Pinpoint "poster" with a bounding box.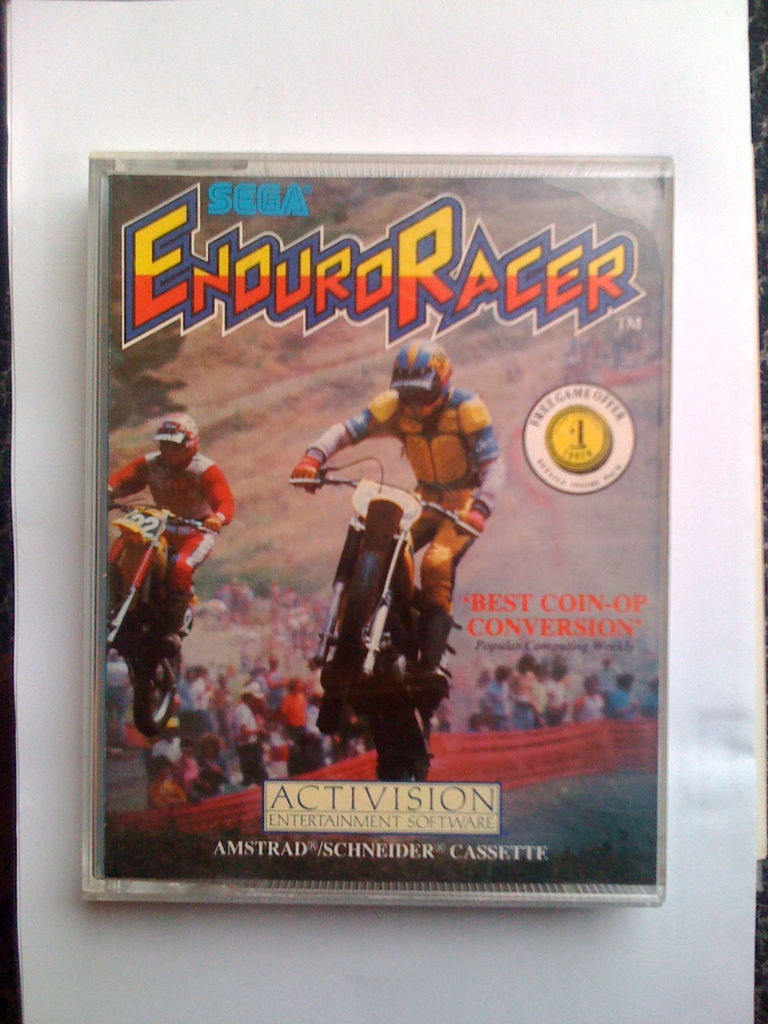
97:168:667:886.
